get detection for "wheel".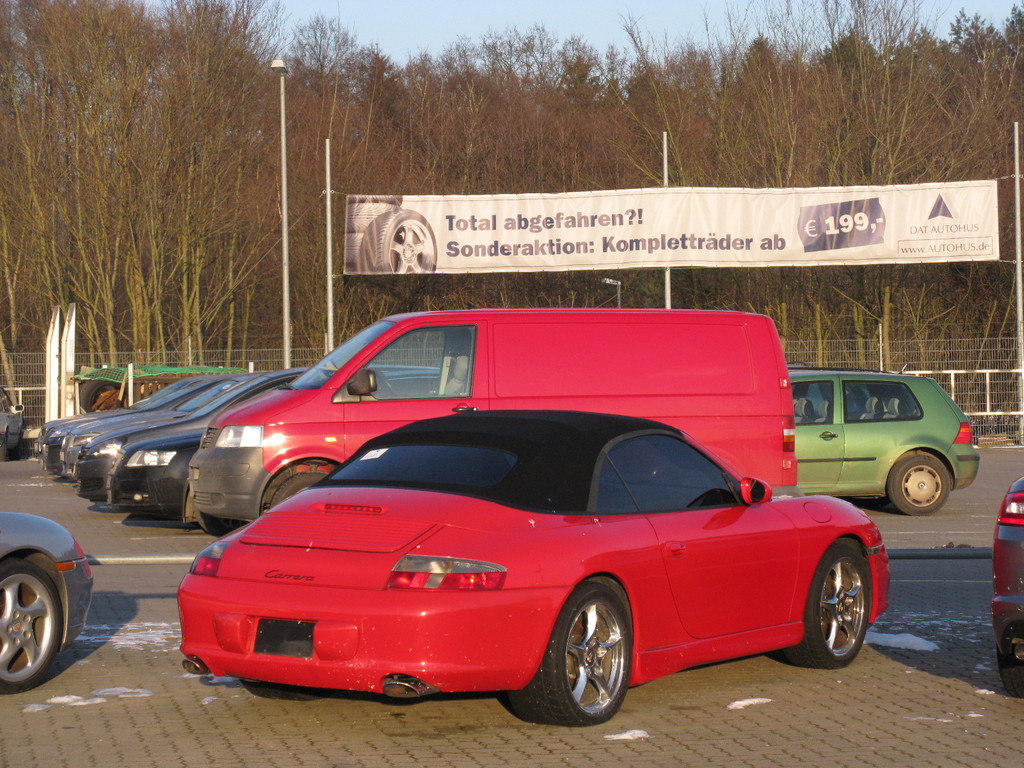
Detection: crop(540, 607, 634, 723).
